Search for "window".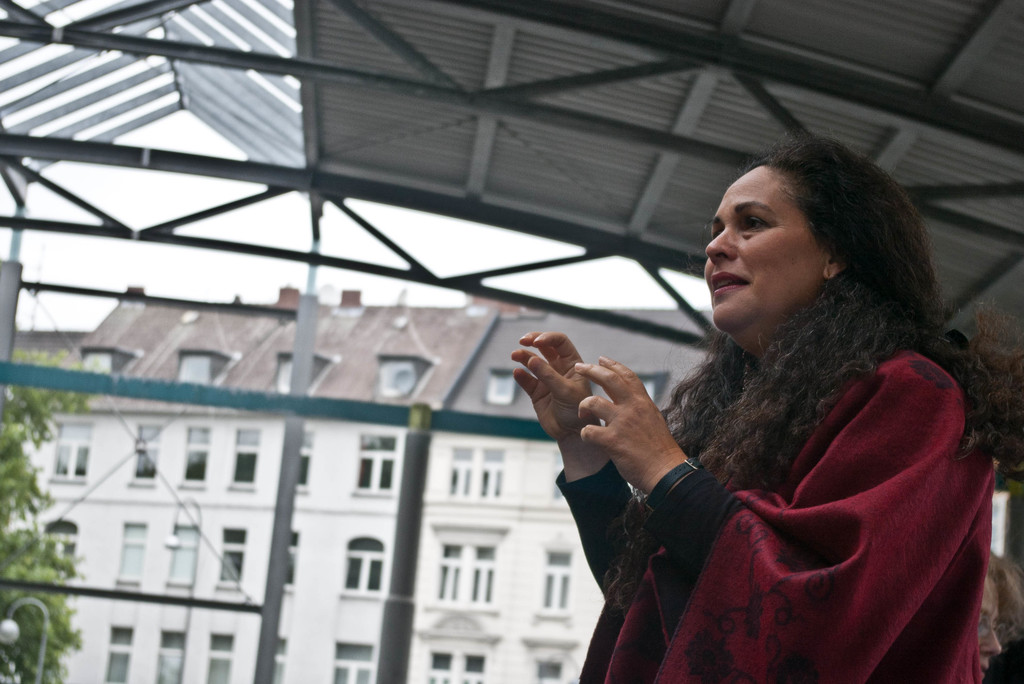
Found at Rect(155, 630, 189, 683).
